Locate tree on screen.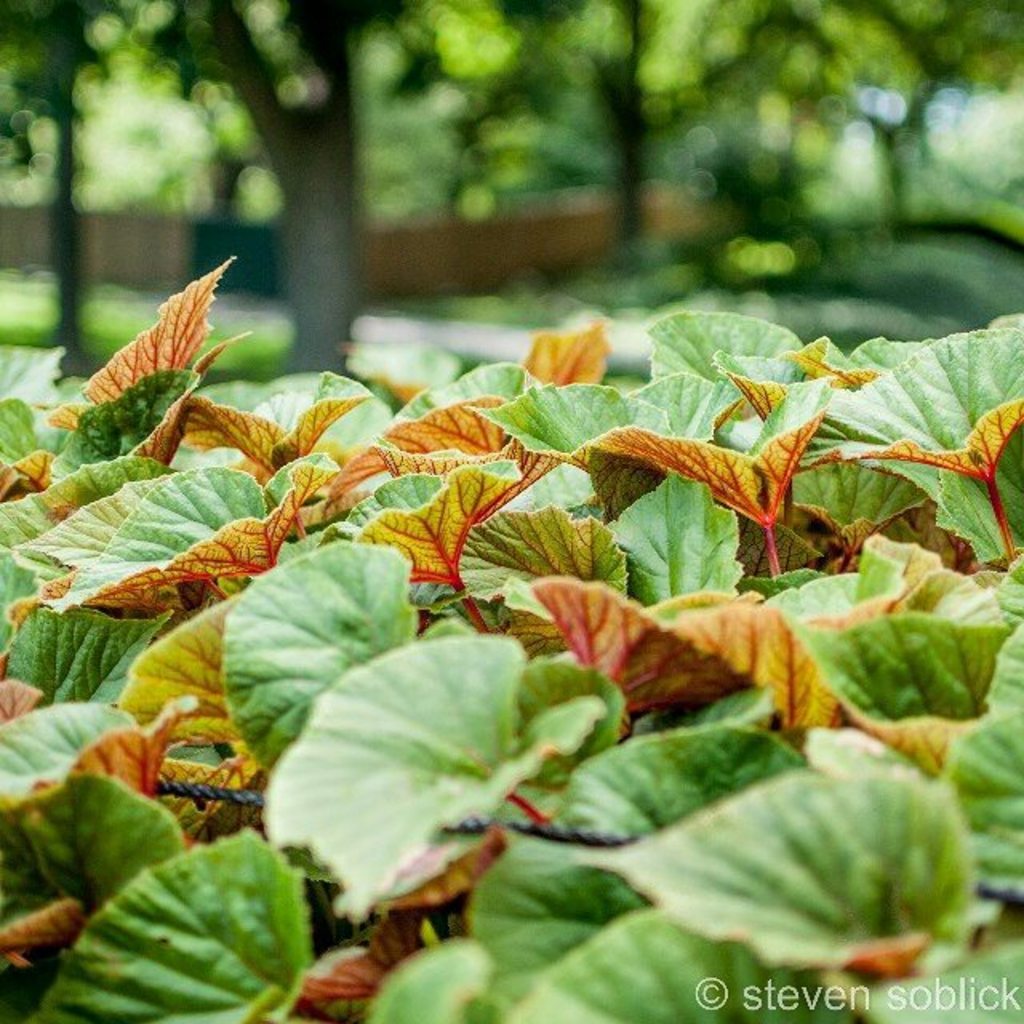
On screen at region(62, 0, 422, 371).
